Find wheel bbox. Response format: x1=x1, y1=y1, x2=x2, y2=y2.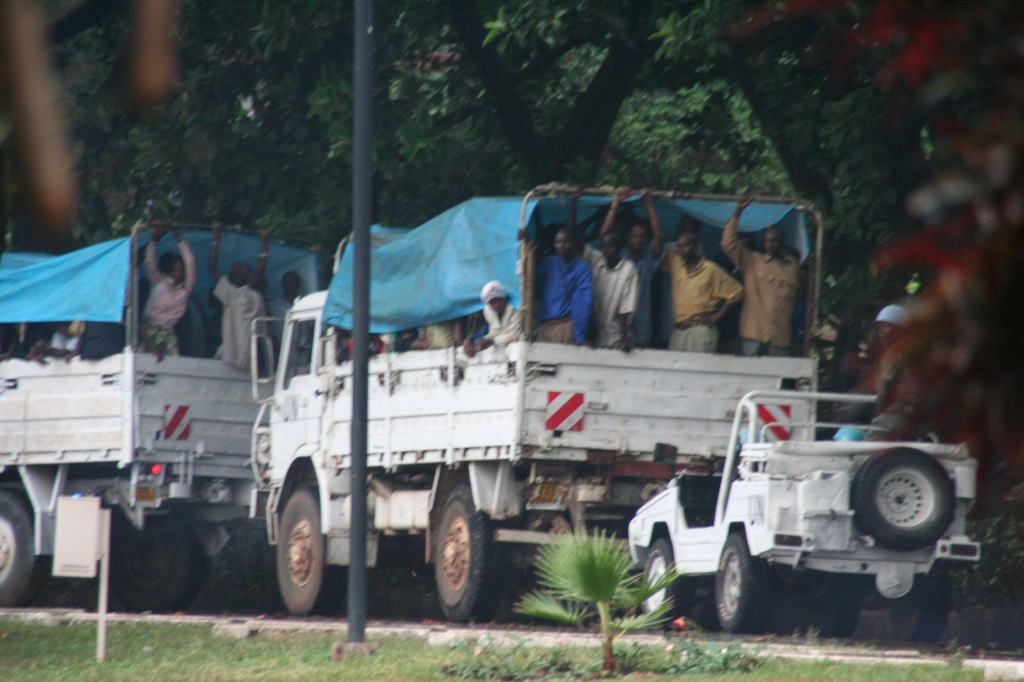
x1=0, y1=488, x2=50, y2=607.
